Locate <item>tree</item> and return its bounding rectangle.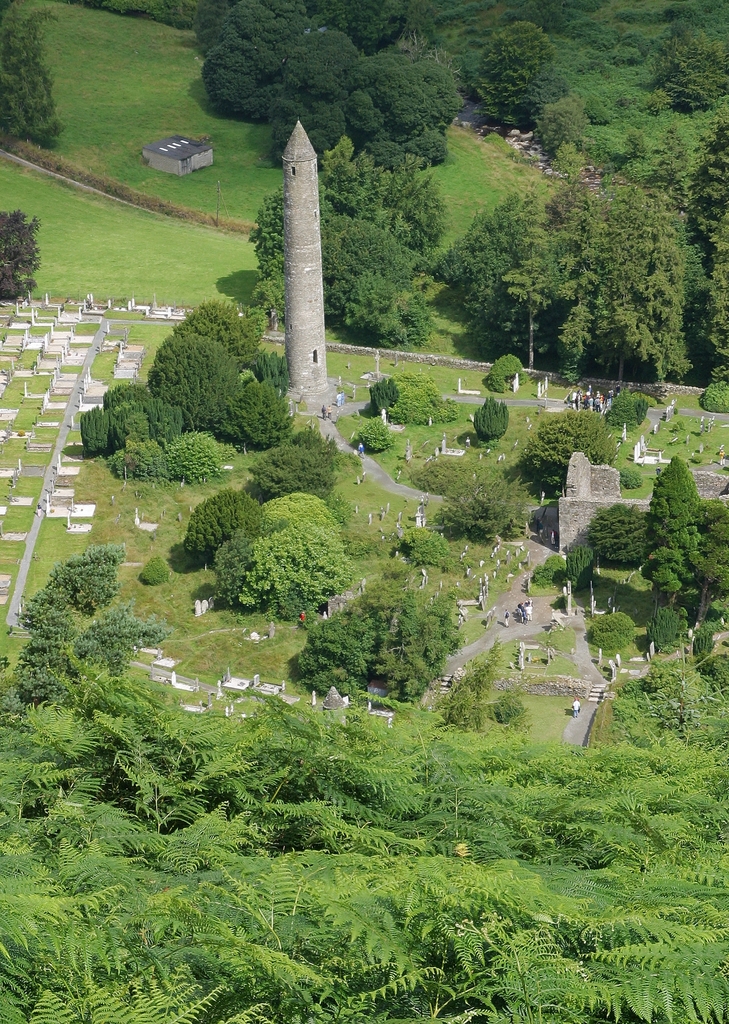
<region>453, 19, 573, 148</region>.
